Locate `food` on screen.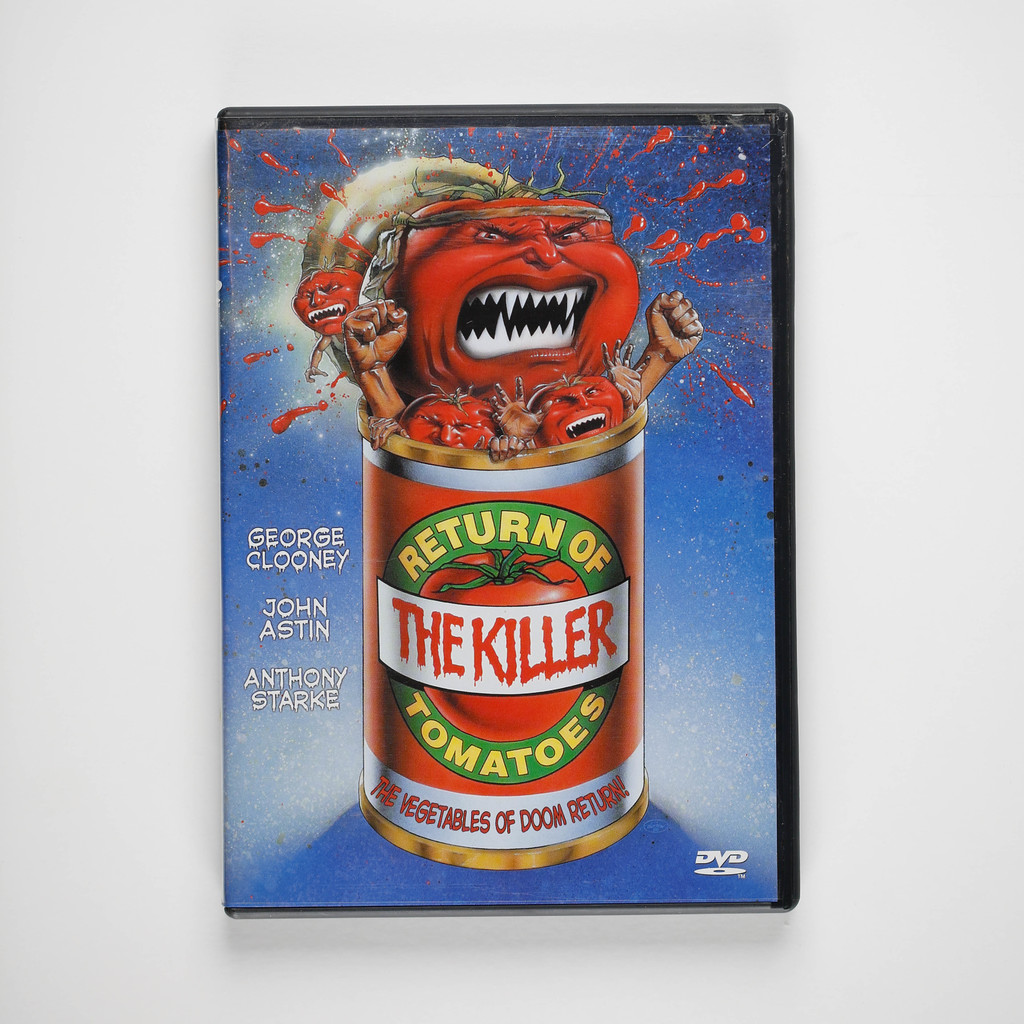
On screen at [382, 164, 641, 407].
